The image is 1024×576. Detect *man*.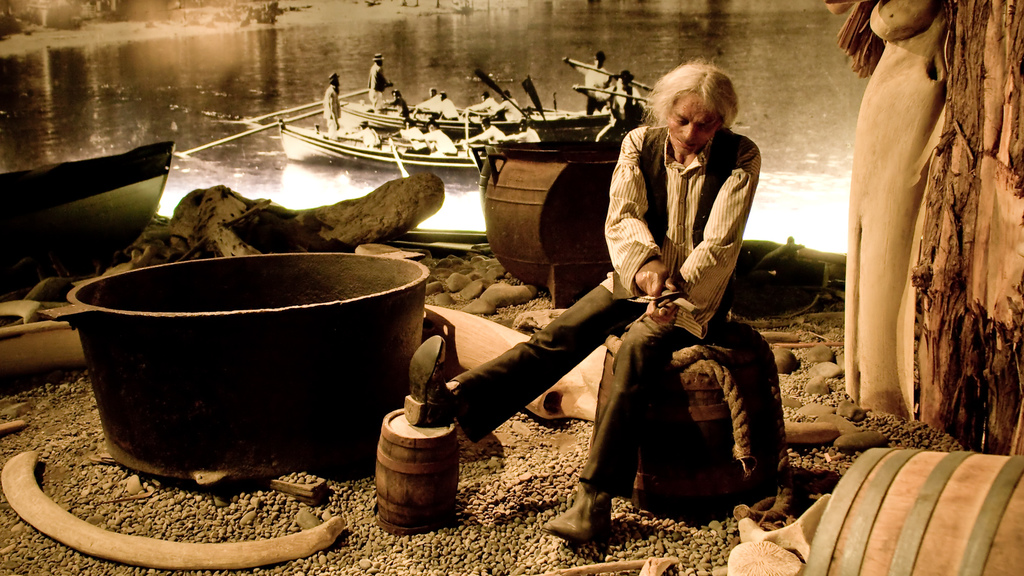
Detection: bbox=[468, 90, 497, 111].
